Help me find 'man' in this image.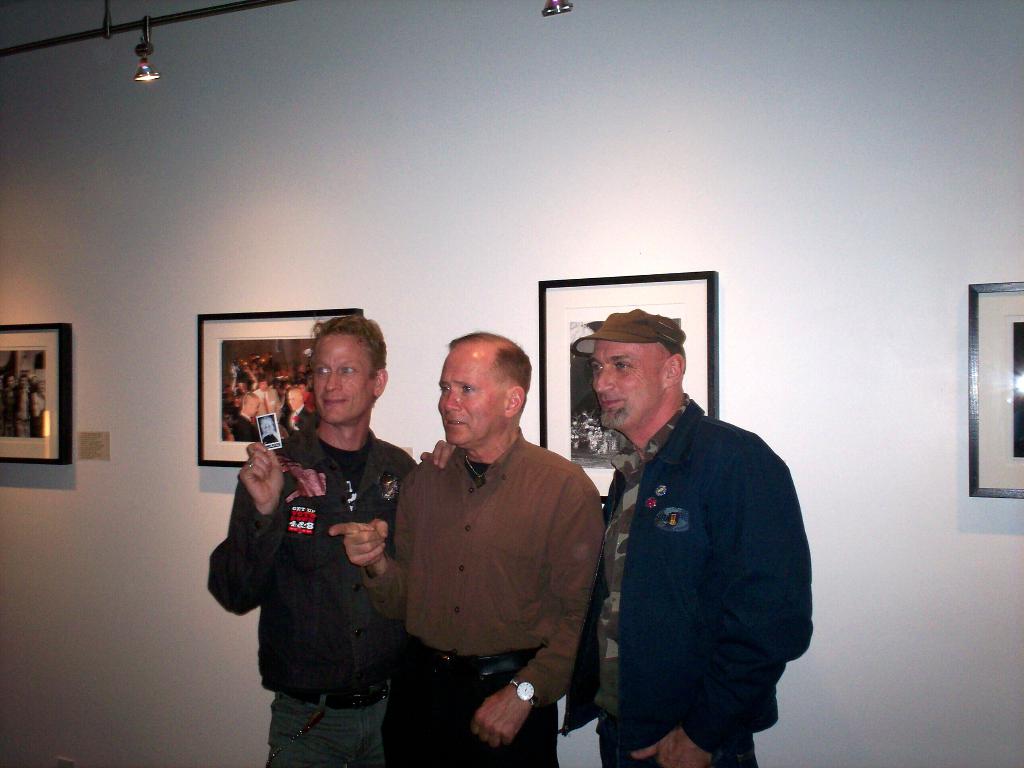
Found it: [x1=558, y1=304, x2=812, y2=767].
